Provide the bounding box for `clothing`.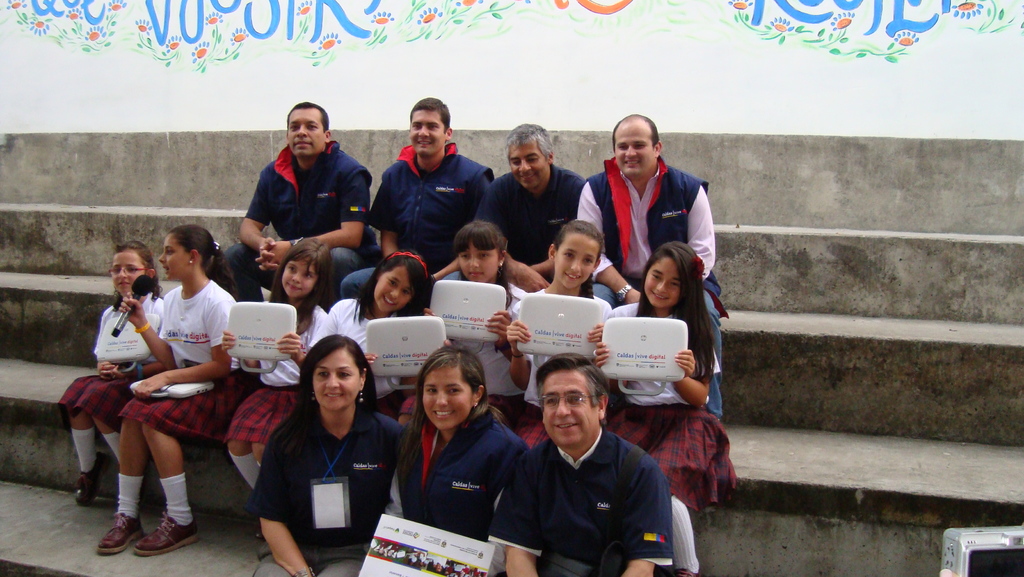
region(244, 402, 413, 576).
